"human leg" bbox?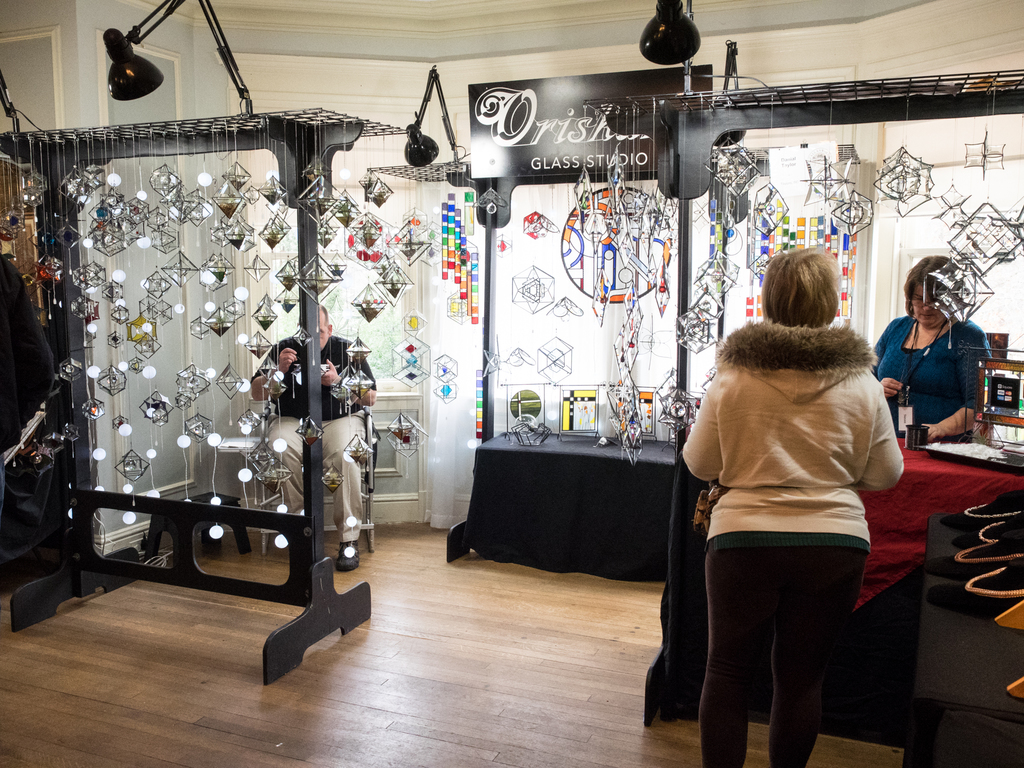
765,540,866,758
